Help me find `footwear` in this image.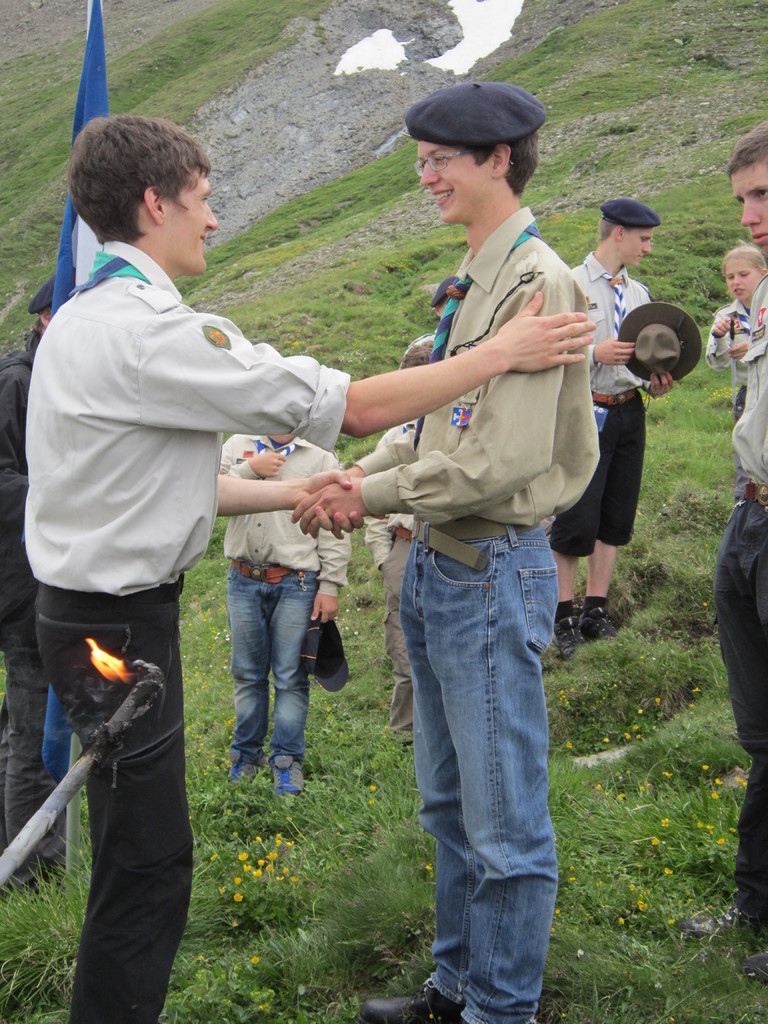
Found it: bbox=[265, 743, 300, 799].
